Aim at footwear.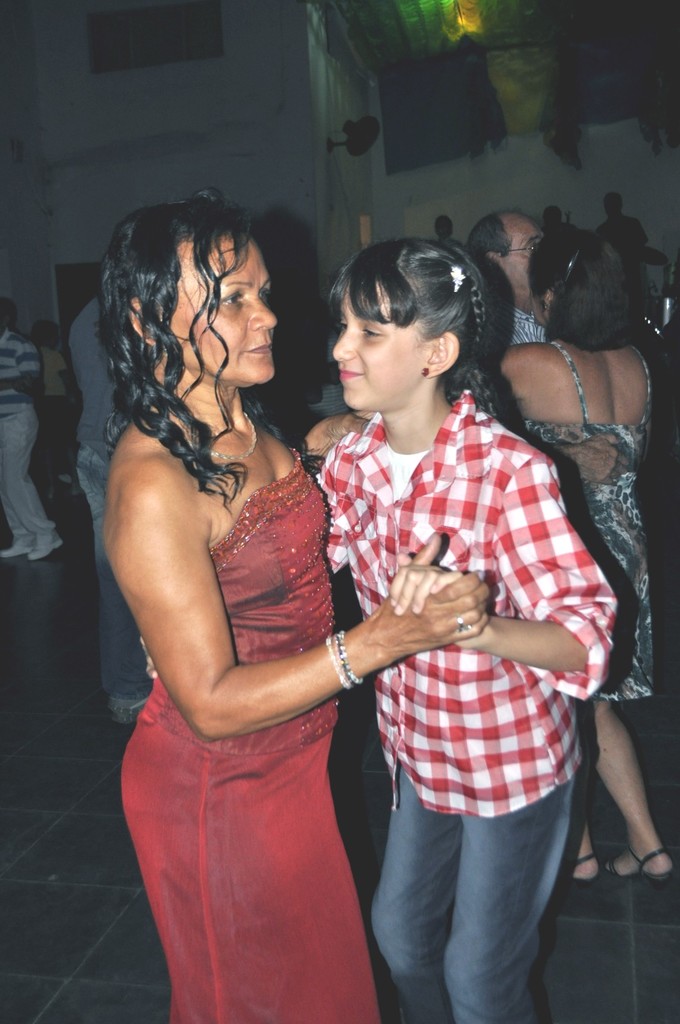
Aimed at (560,854,602,888).
